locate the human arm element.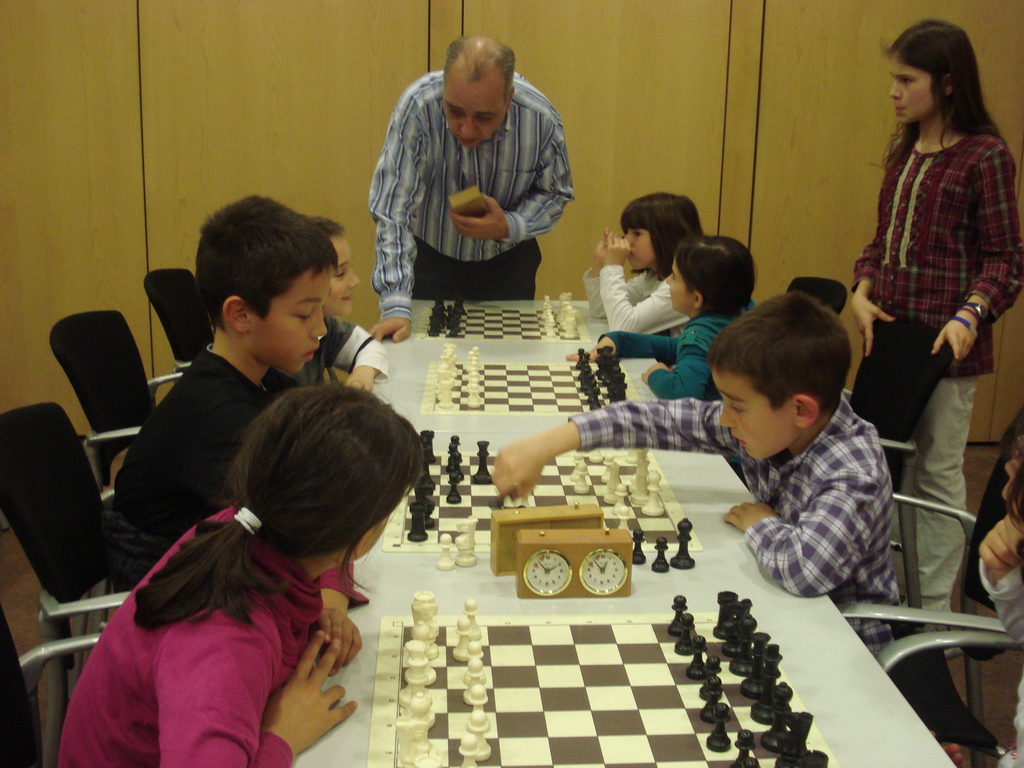
Element bbox: x1=930 y1=148 x2=1023 y2=373.
